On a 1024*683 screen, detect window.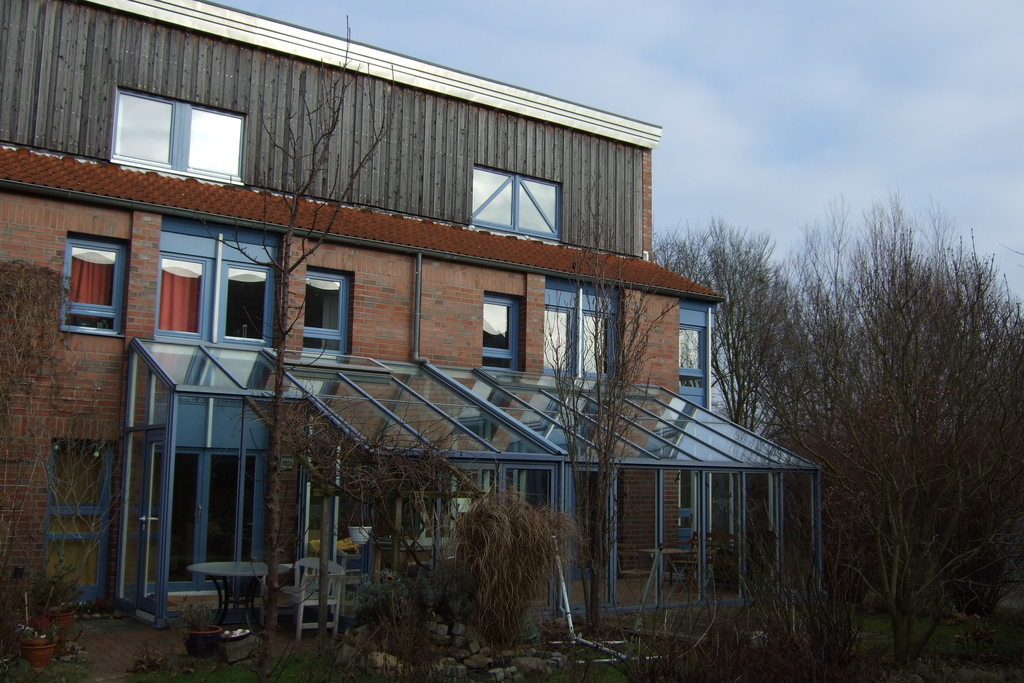
Rect(143, 397, 273, 604).
